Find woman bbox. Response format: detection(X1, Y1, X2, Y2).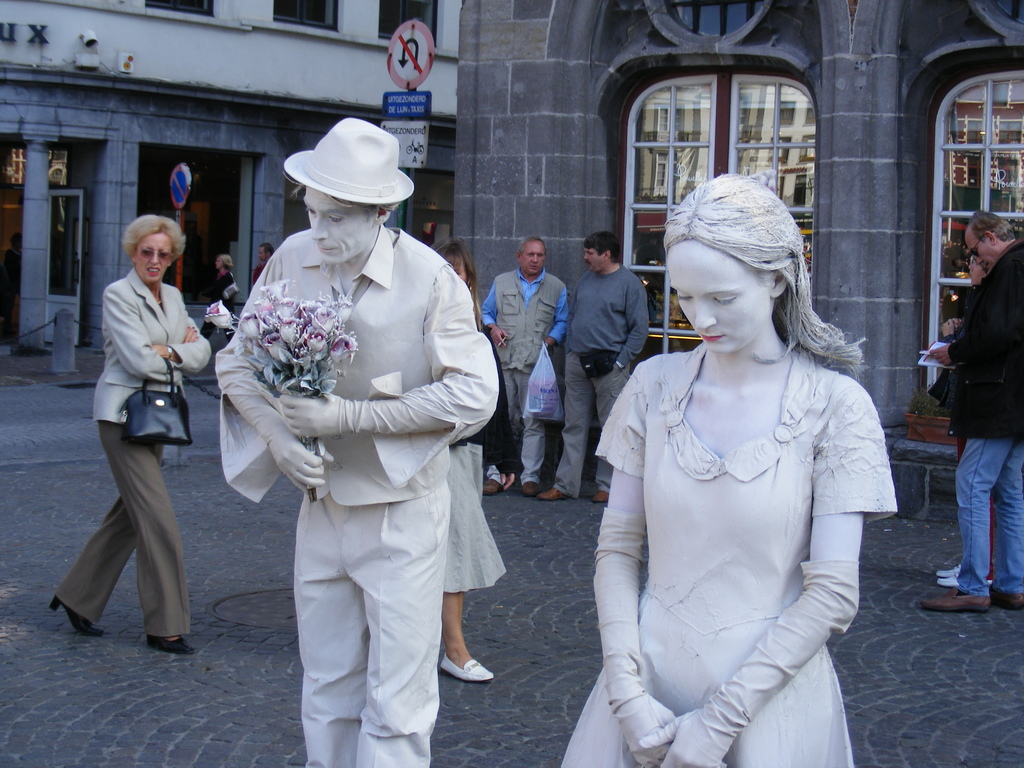
detection(566, 165, 899, 755).
